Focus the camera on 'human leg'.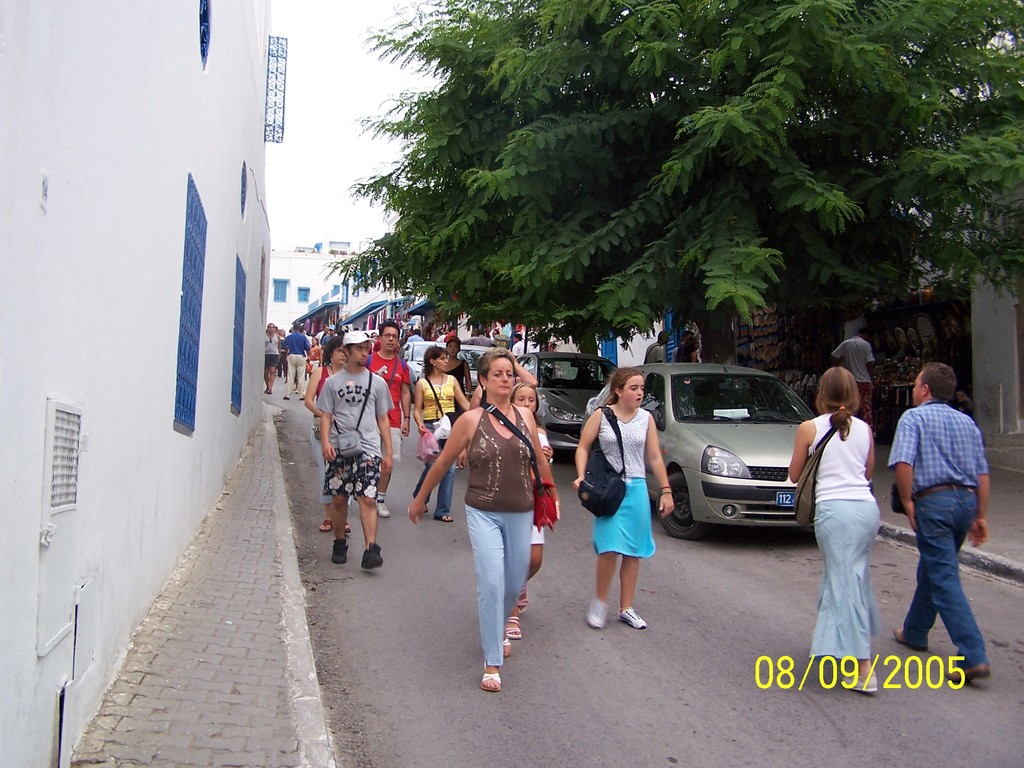
Focus region: 508 508 527 630.
